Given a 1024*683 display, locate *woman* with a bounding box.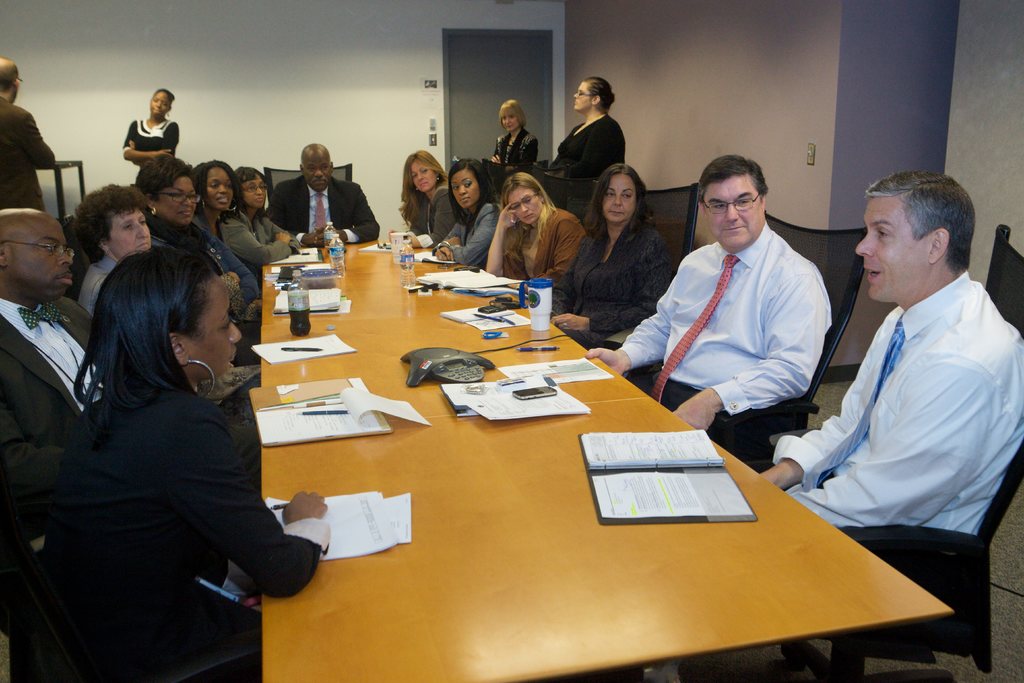
Located: 70:182:268:415.
